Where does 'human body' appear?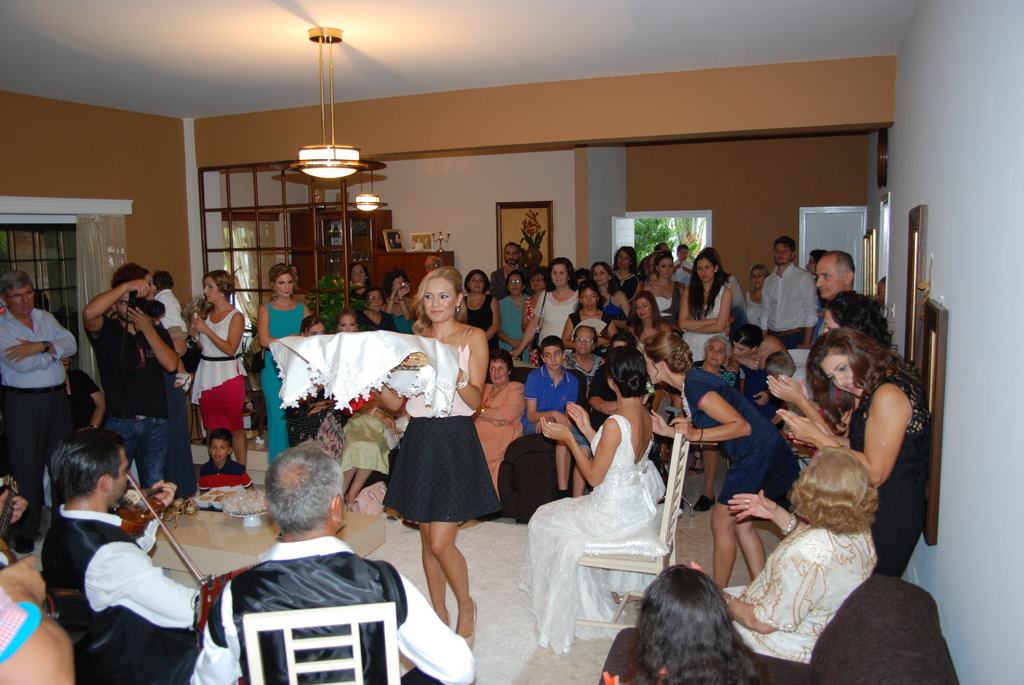
Appears at <box>59,348,102,434</box>.
